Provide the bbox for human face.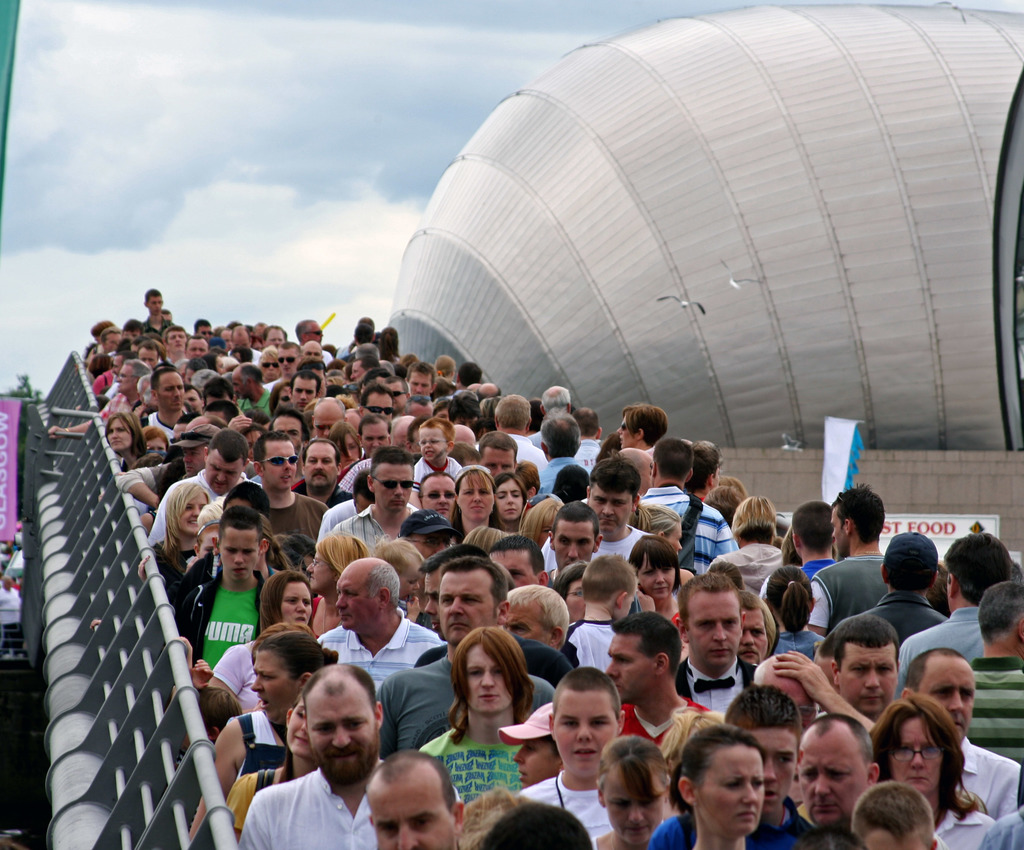
454 480 493 522.
